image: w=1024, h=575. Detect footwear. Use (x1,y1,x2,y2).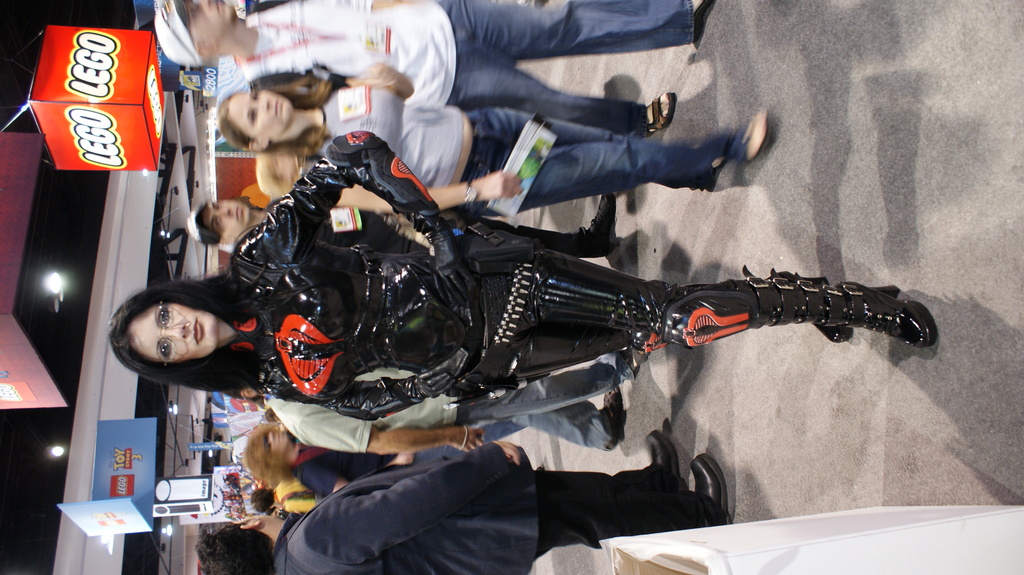
(745,256,943,355).
